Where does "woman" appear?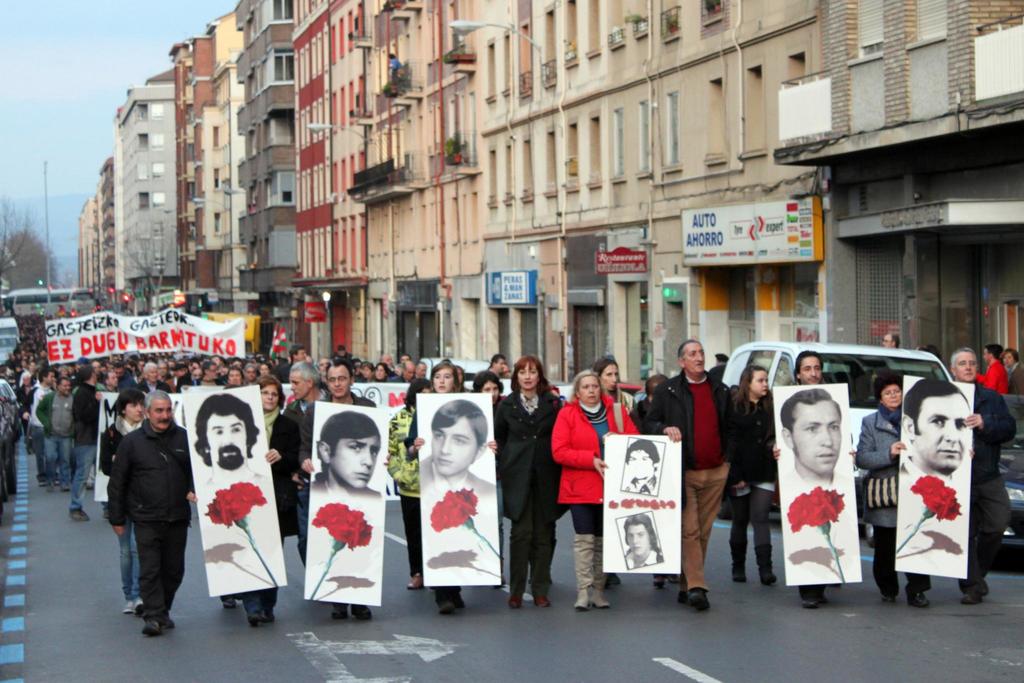
Appears at <bbox>374, 361, 396, 381</bbox>.
